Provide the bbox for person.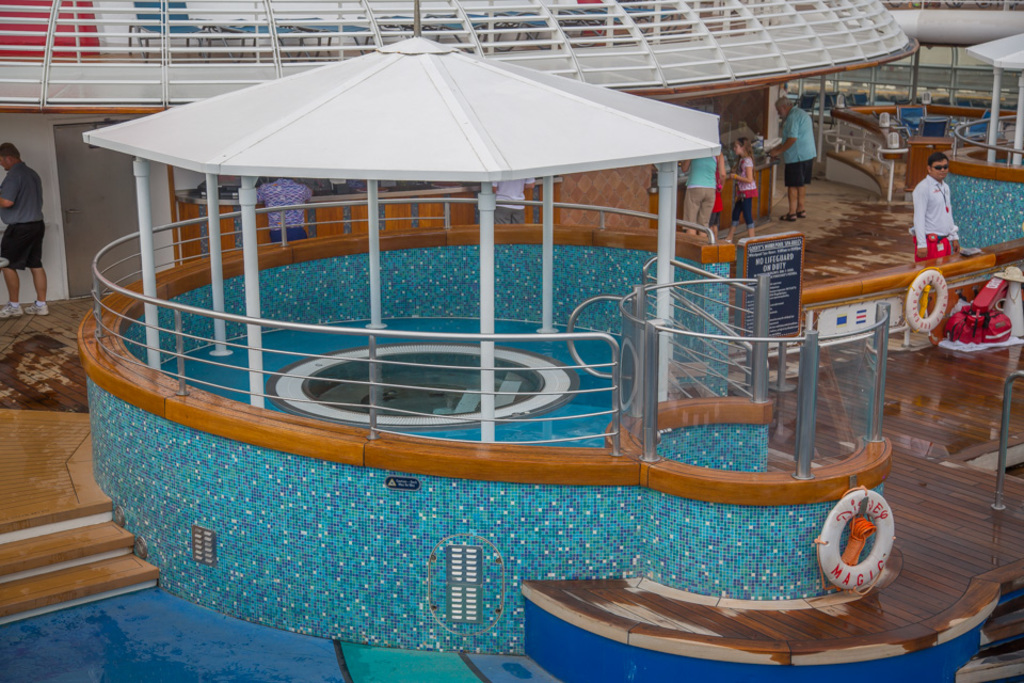
region(677, 155, 725, 240).
